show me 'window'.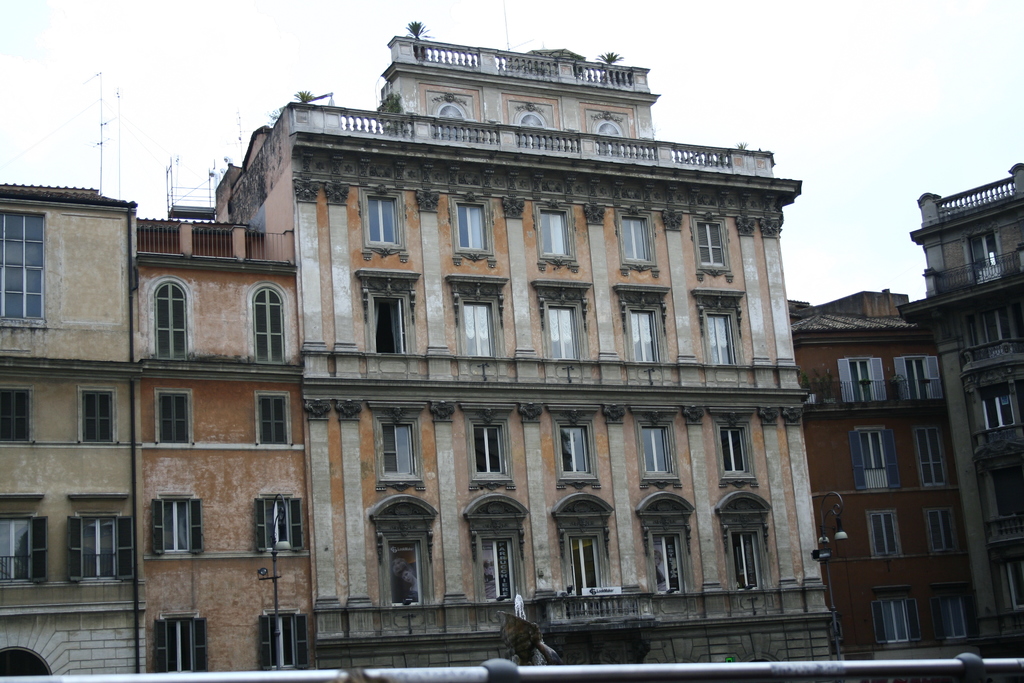
'window' is here: bbox=(993, 463, 1023, 513).
